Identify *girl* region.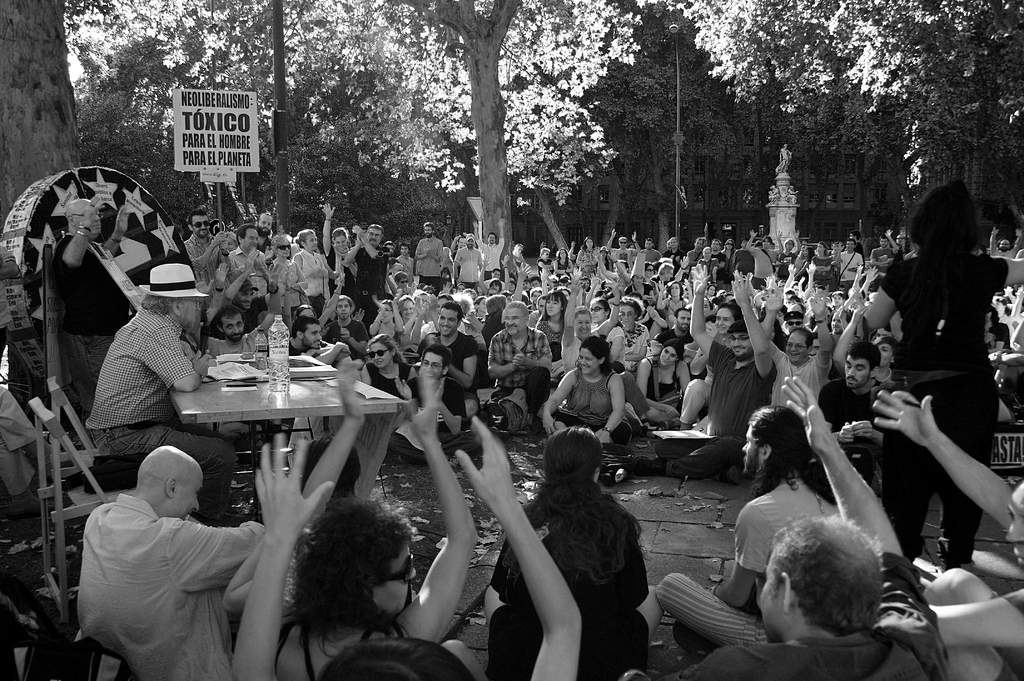
Region: [x1=541, y1=335, x2=625, y2=468].
